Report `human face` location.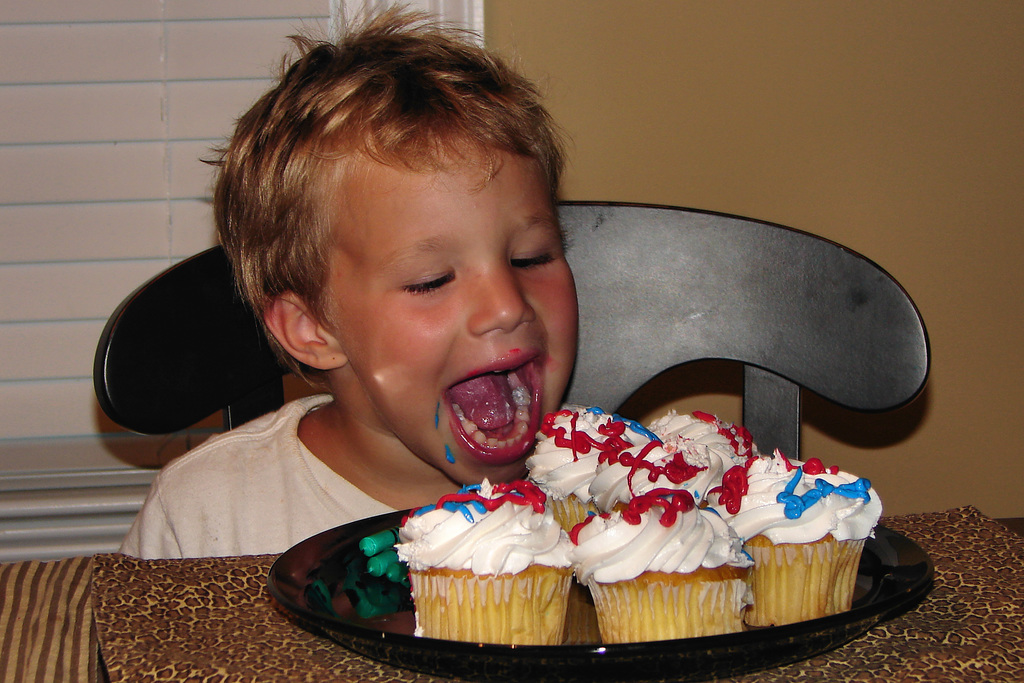
Report: 341 142 577 487.
